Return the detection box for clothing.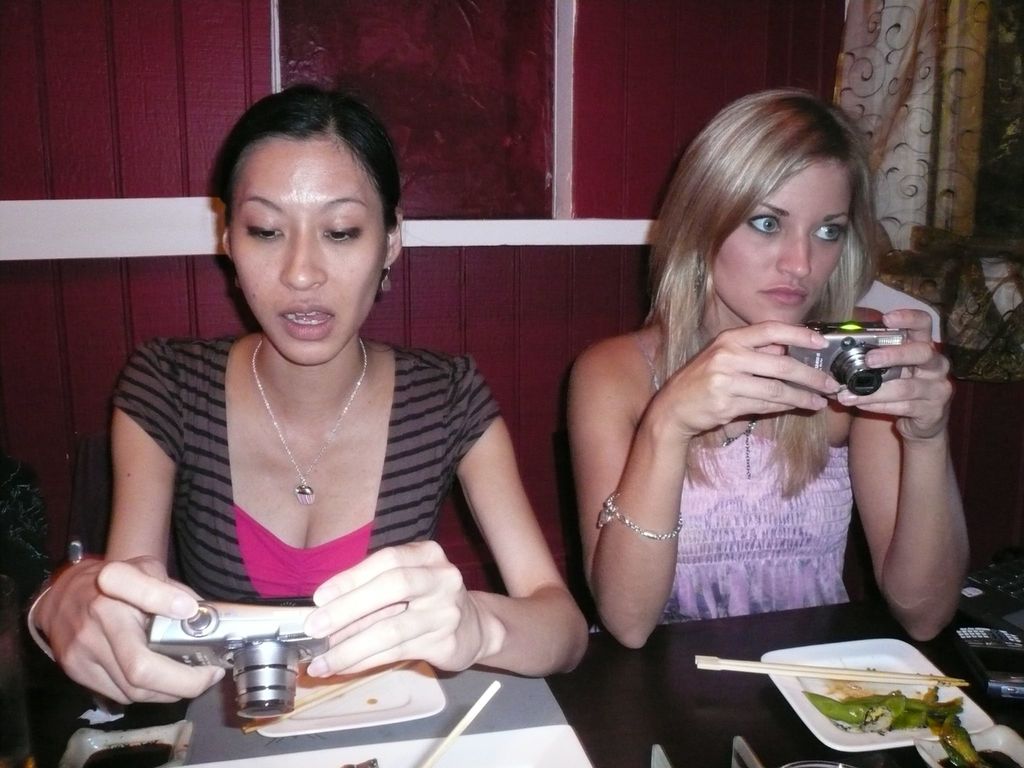
[0, 465, 54, 596].
